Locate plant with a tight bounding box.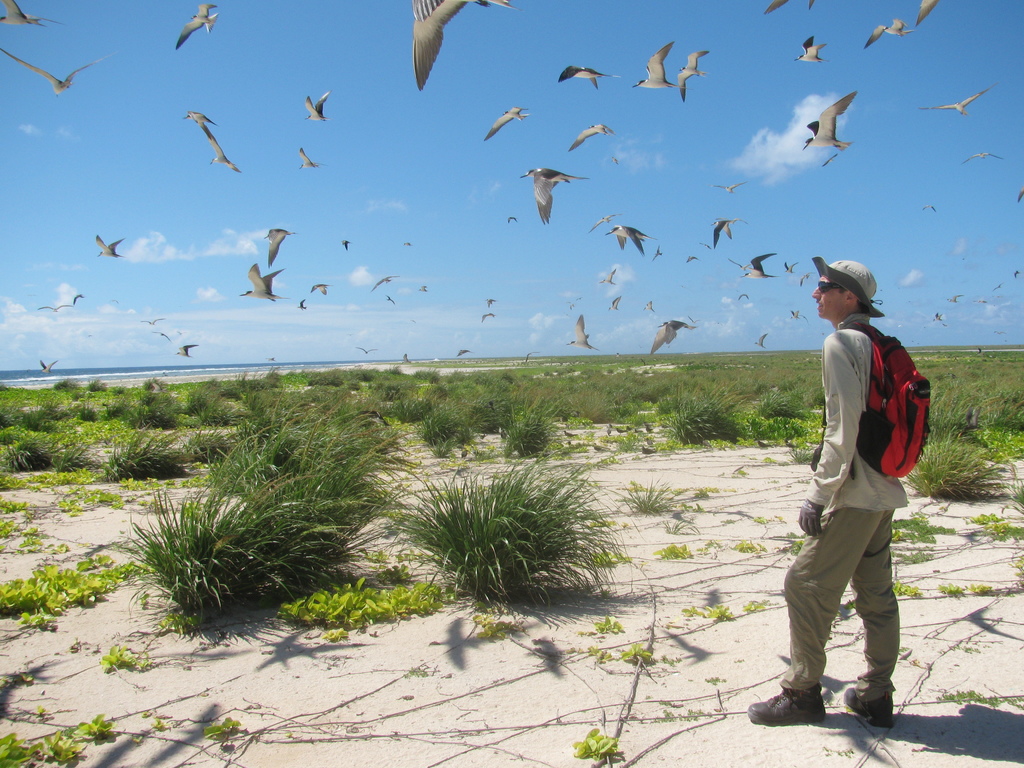
box(94, 640, 149, 681).
